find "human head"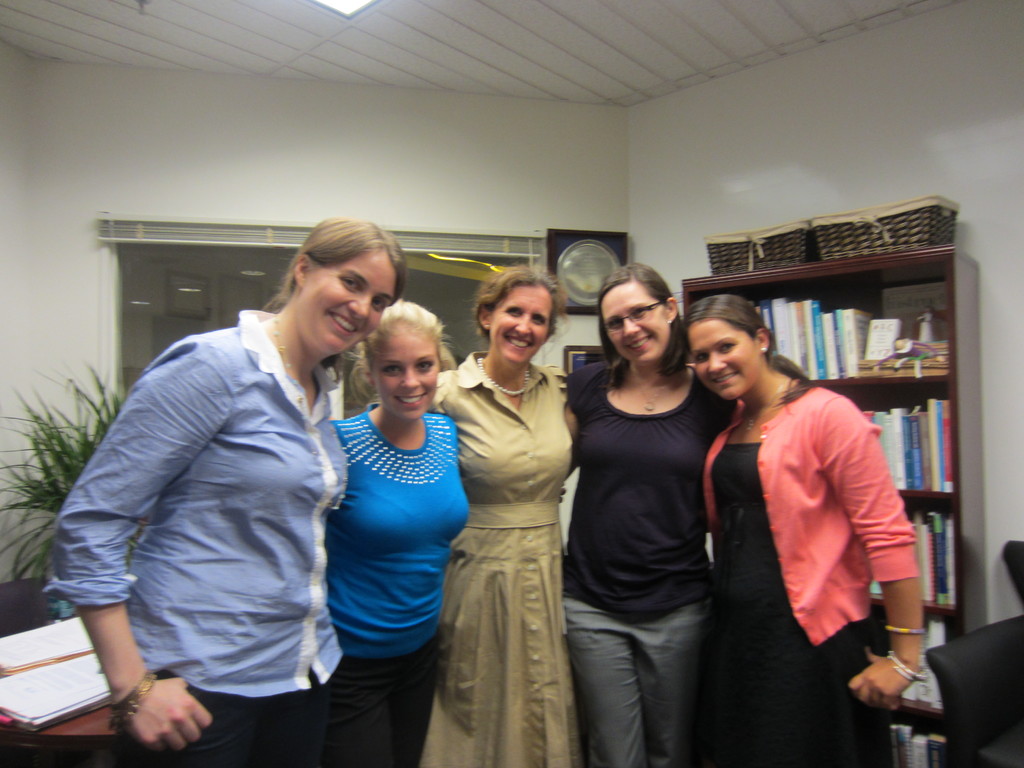
left=685, top=294, right=774, bottom=402
